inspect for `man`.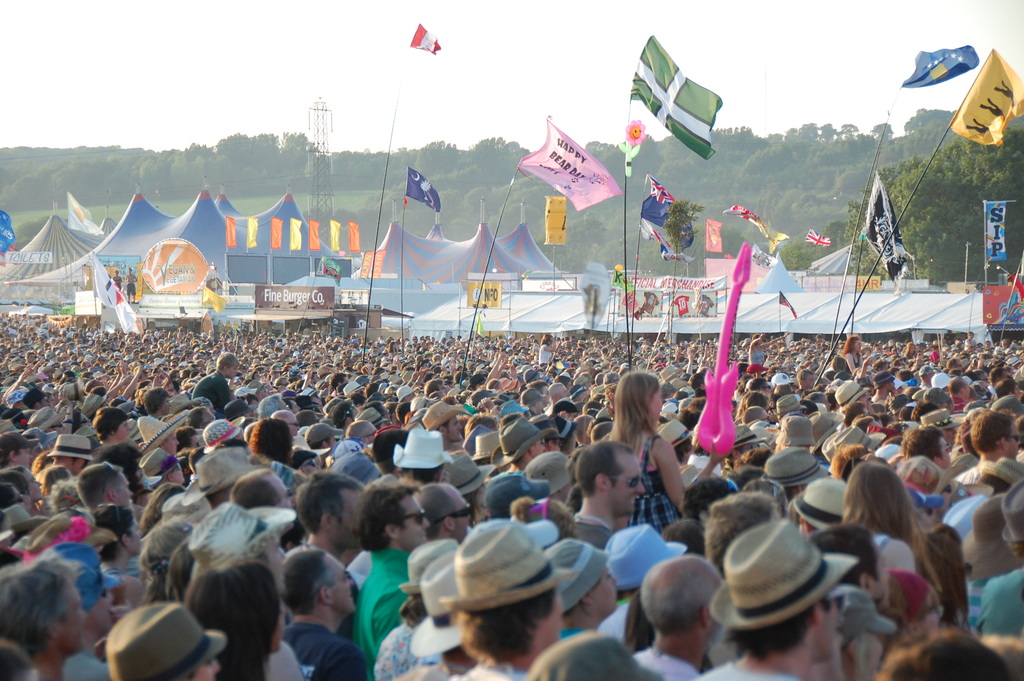
Inspection: 298/423/337/447.
